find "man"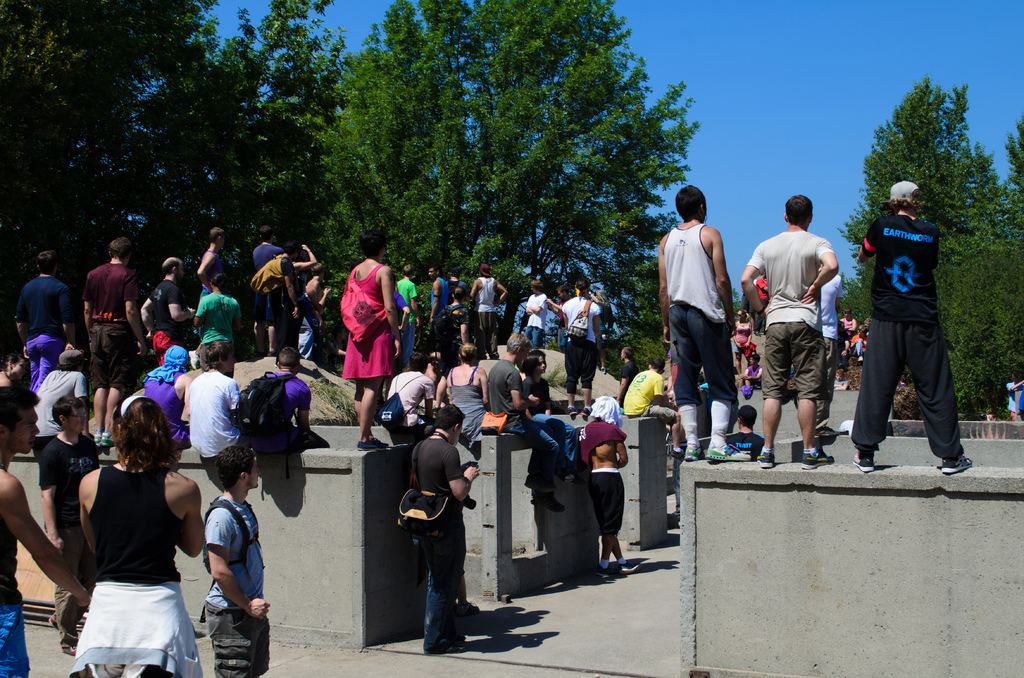
<box>80,230,152,457</box>
